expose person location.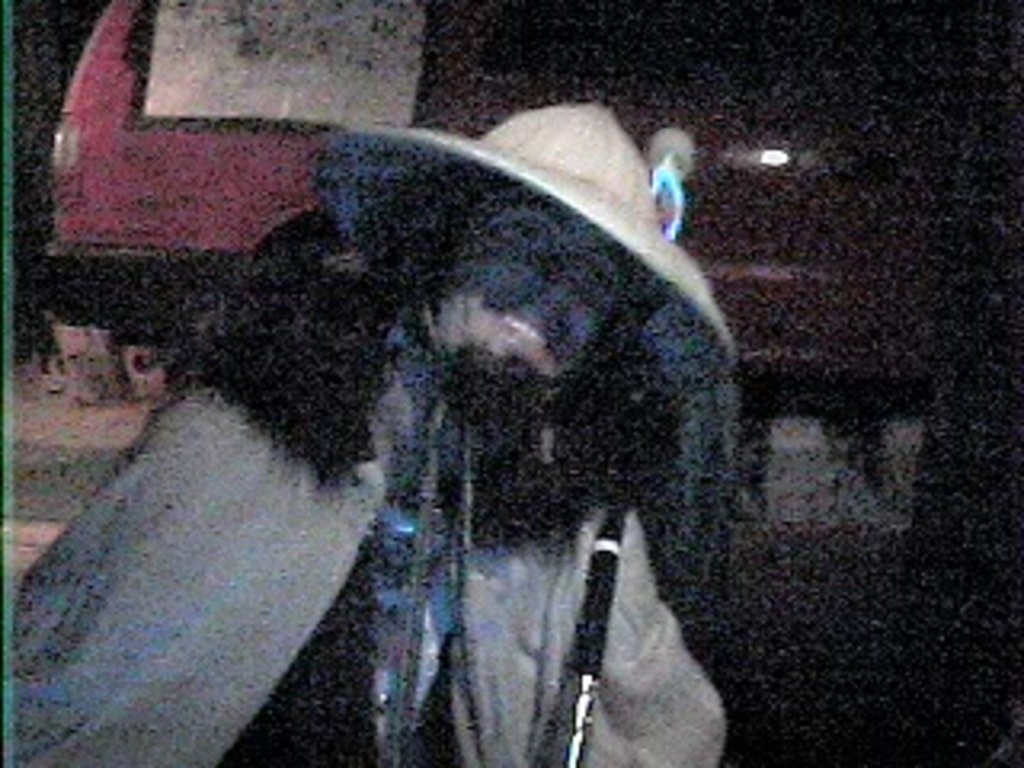
Exposed at left=0, top=93, right=758, bottom=765.
